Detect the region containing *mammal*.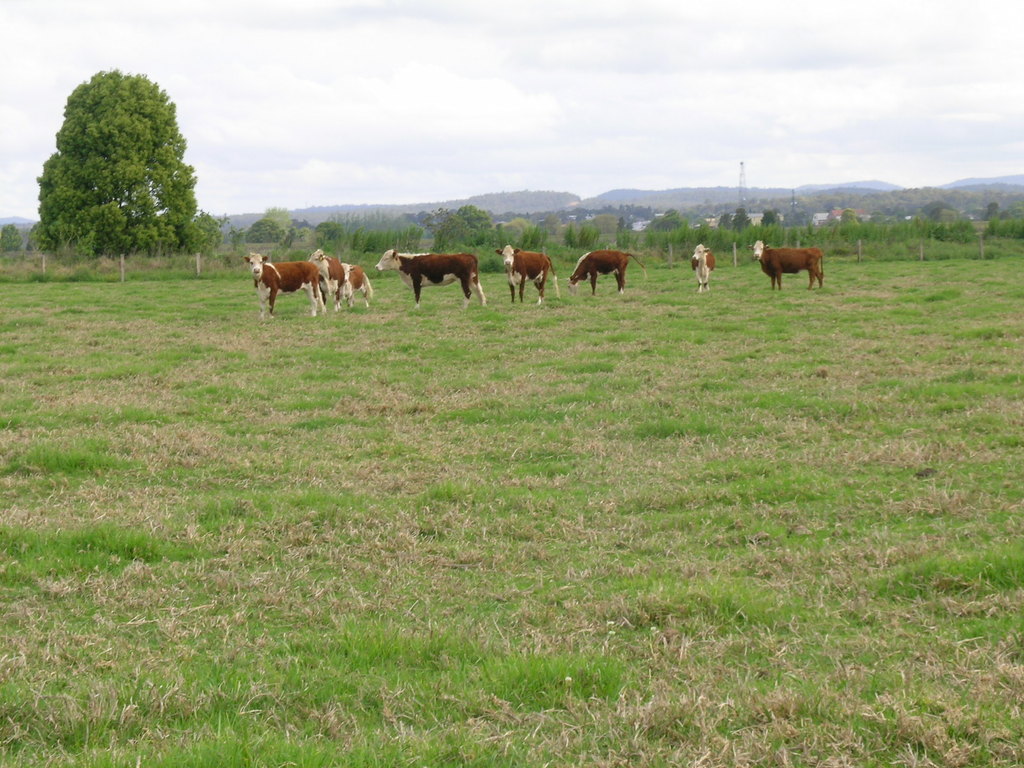
box(748, 240, 824, 292).
